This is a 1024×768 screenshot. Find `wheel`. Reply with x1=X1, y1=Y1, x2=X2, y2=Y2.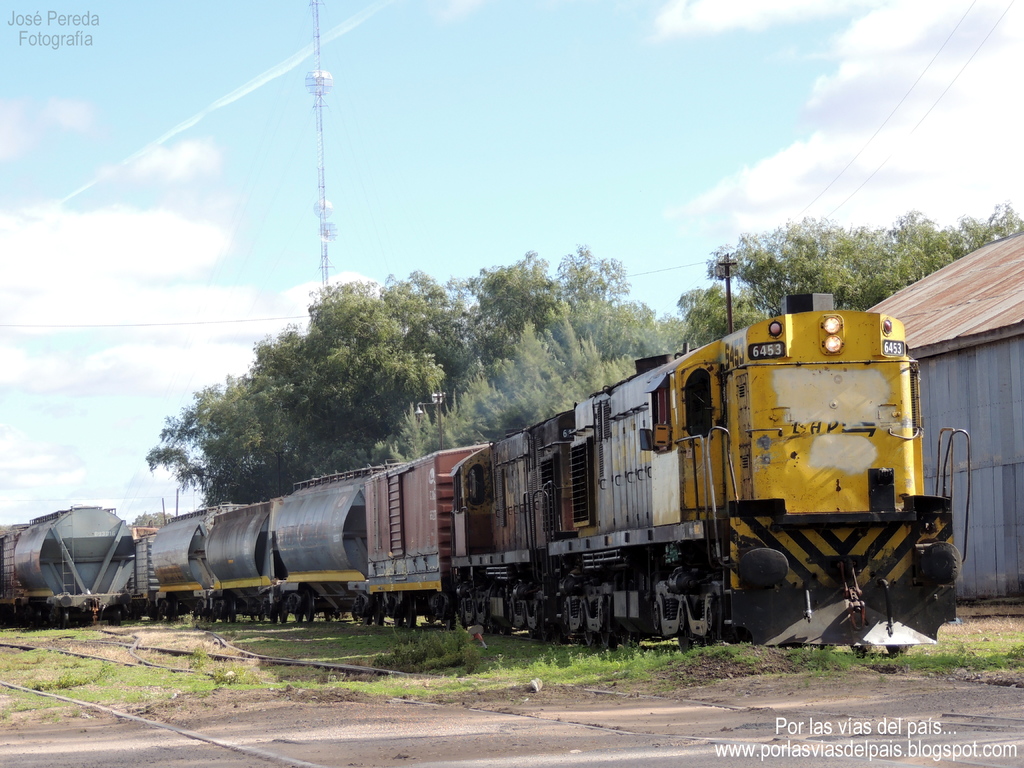
x1=501, y1=617, x2=515, y2=637.
